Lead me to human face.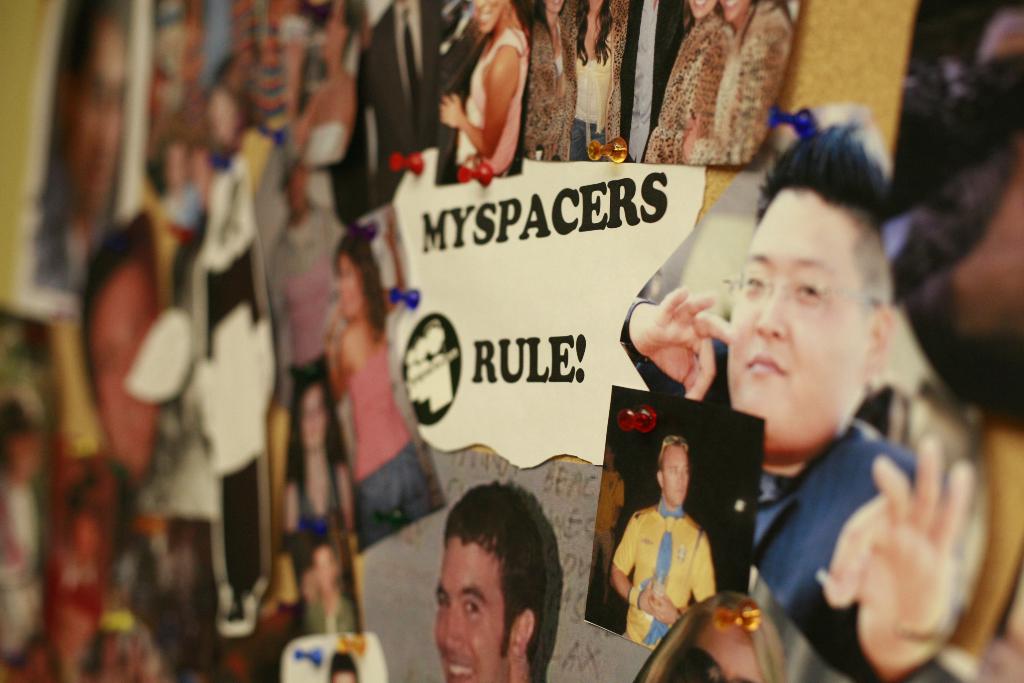
Lead to rect(435, 538, 511, 682).
